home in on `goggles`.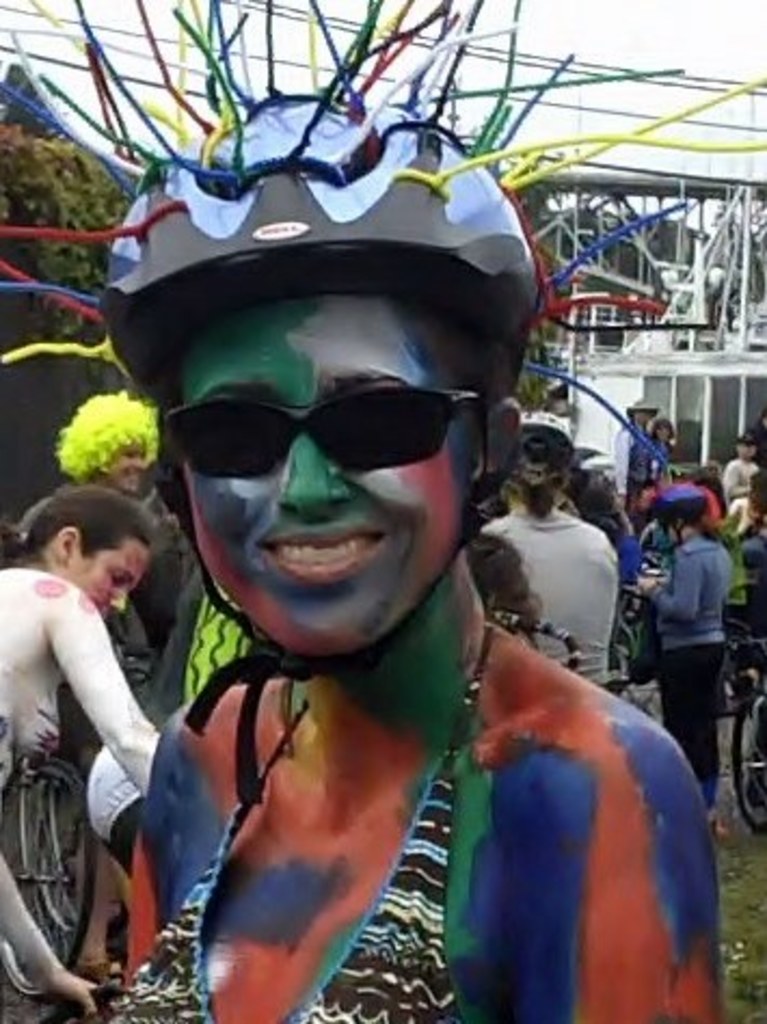
Homed in at (x1=151, y1=387, x2=477, y2=480).
